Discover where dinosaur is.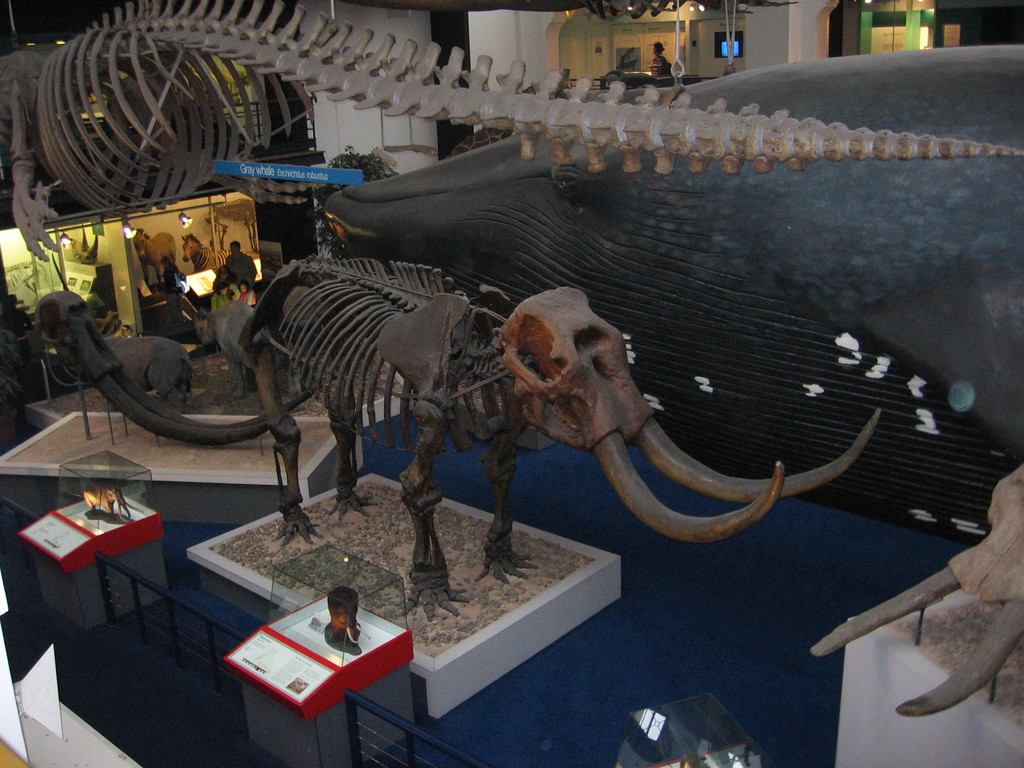
Discovered at (242, 260, 880, 622).
